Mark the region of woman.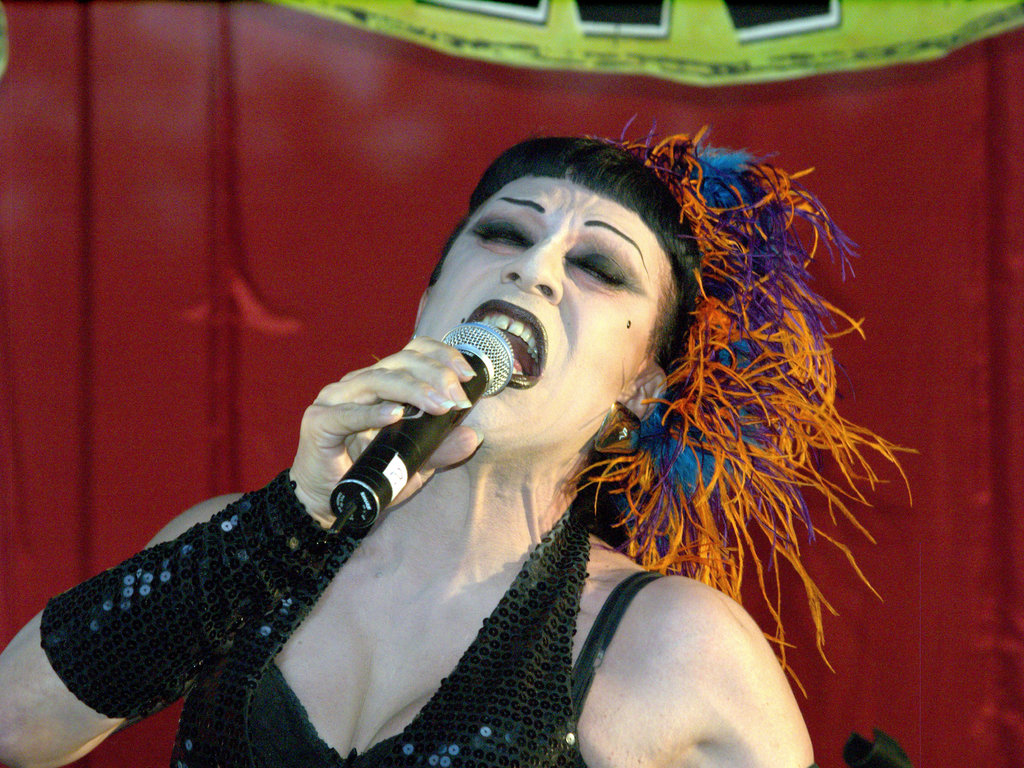
Region: select_region(93, 100, 909, 766).
